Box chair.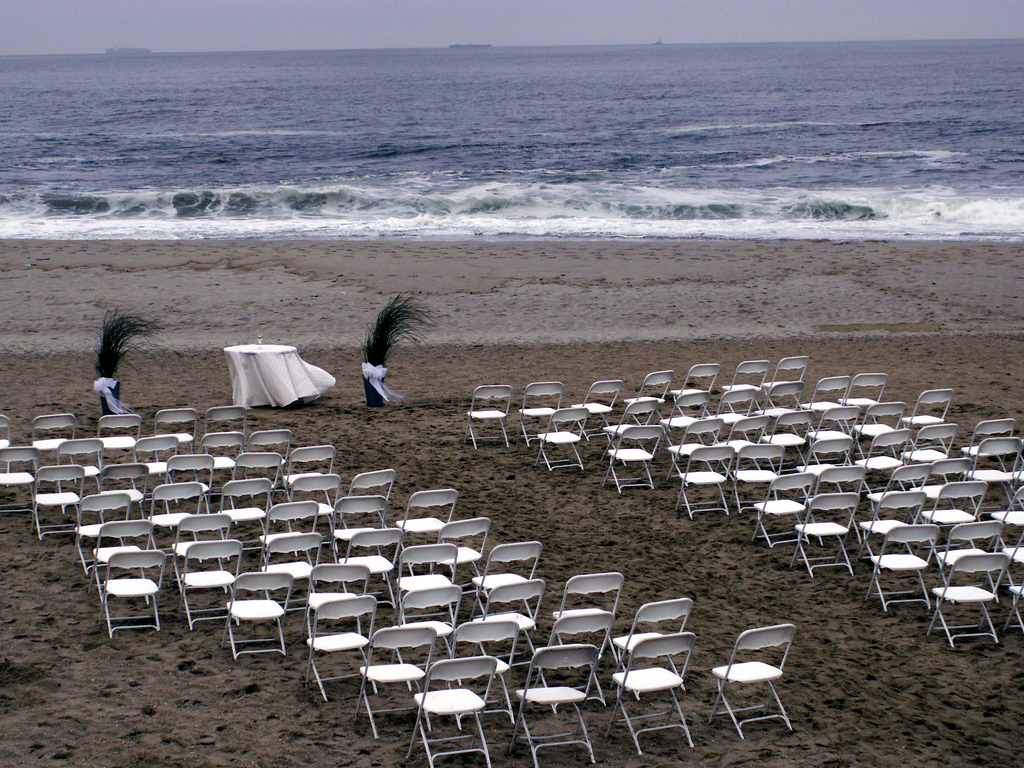
[144,477,210,557].
